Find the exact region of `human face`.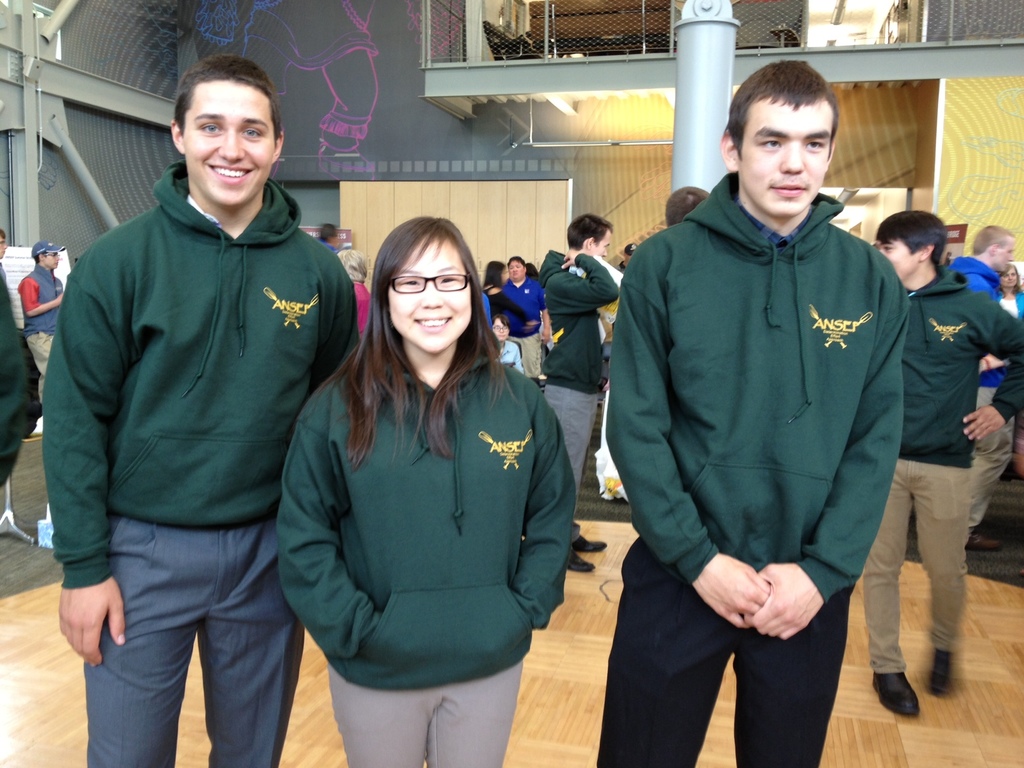
Exact region: x1=880, y1=244, x2=930, y2=282.
